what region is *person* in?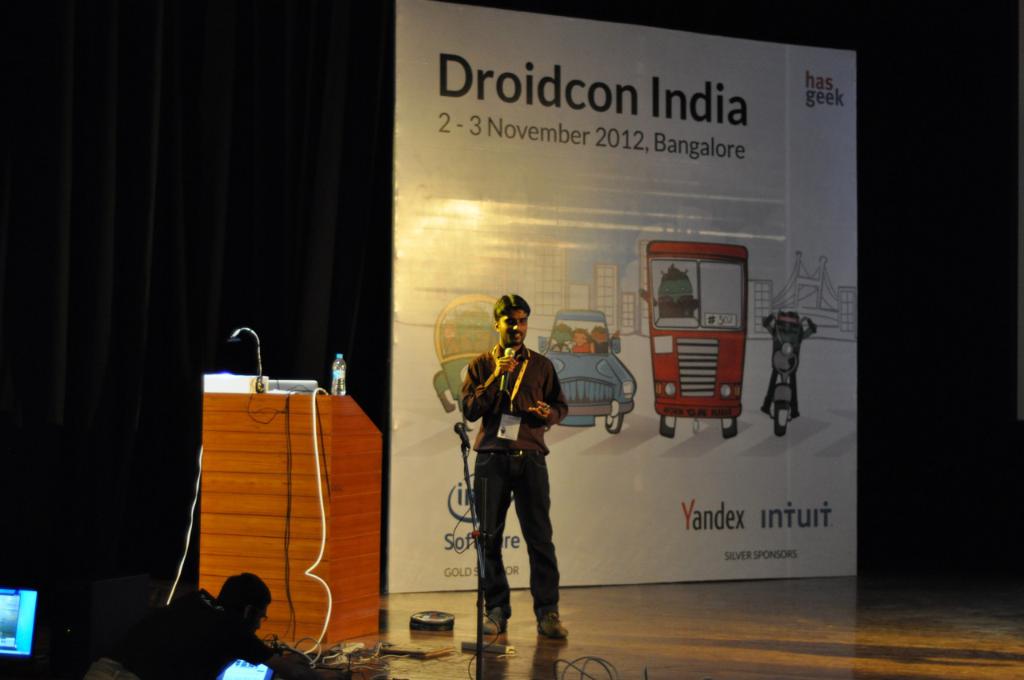
(x1=758, y1=304, x2=818, y2=420).
